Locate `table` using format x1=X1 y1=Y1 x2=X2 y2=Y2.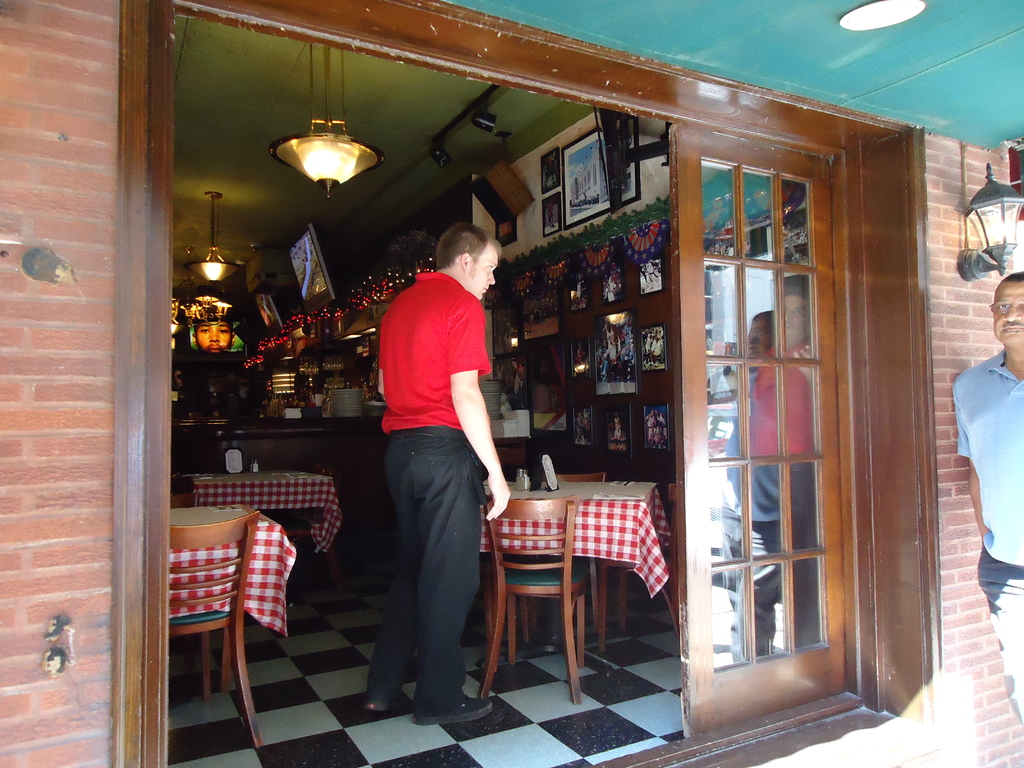
x1=188 y1=472 x2=349 y2=587.
